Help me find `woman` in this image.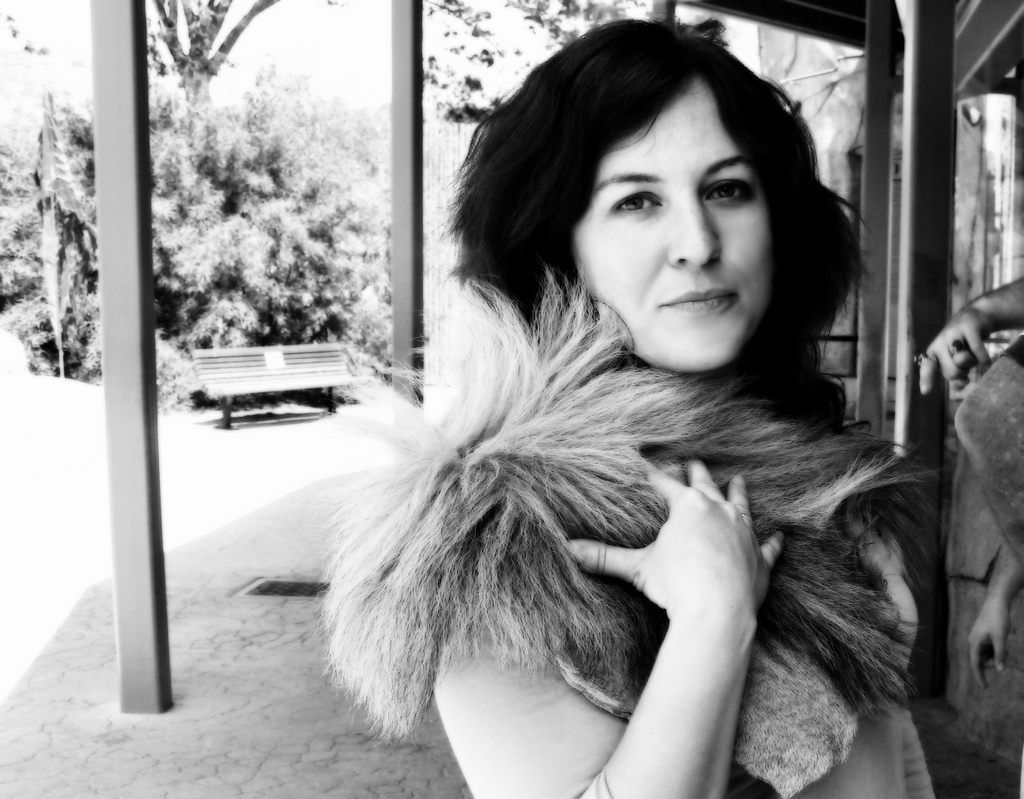
Found it: {"left": 431, "top": 17, "right": 977, "bottom": 798}.
